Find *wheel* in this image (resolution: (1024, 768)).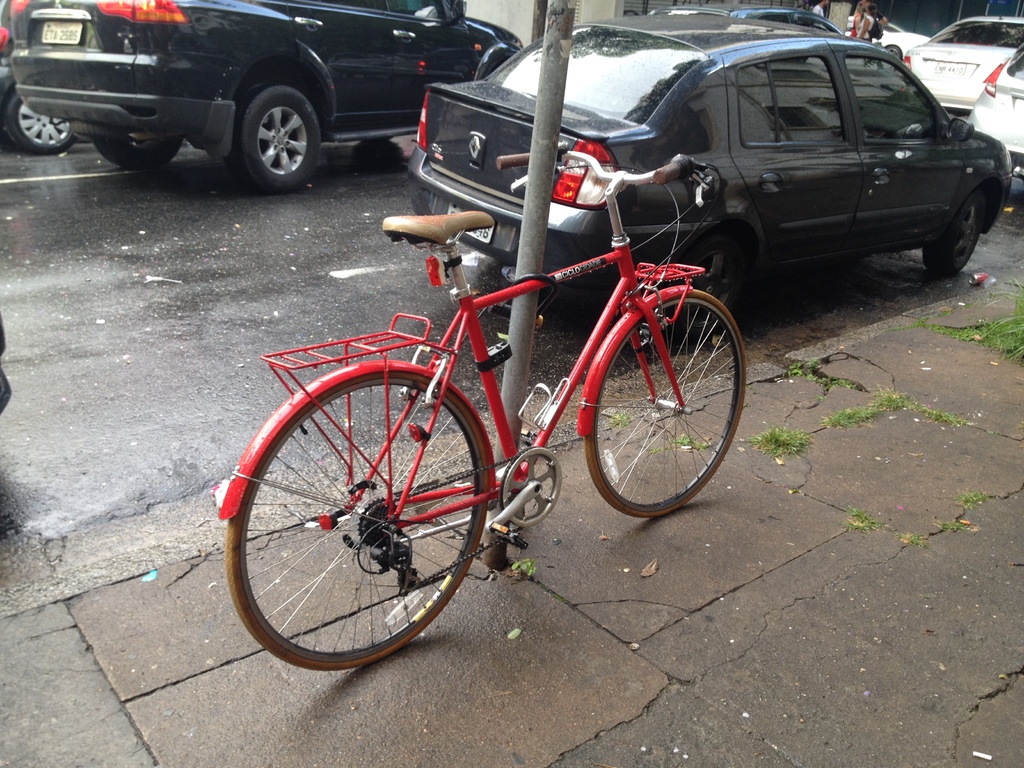
[226, 83, 324, 193].
